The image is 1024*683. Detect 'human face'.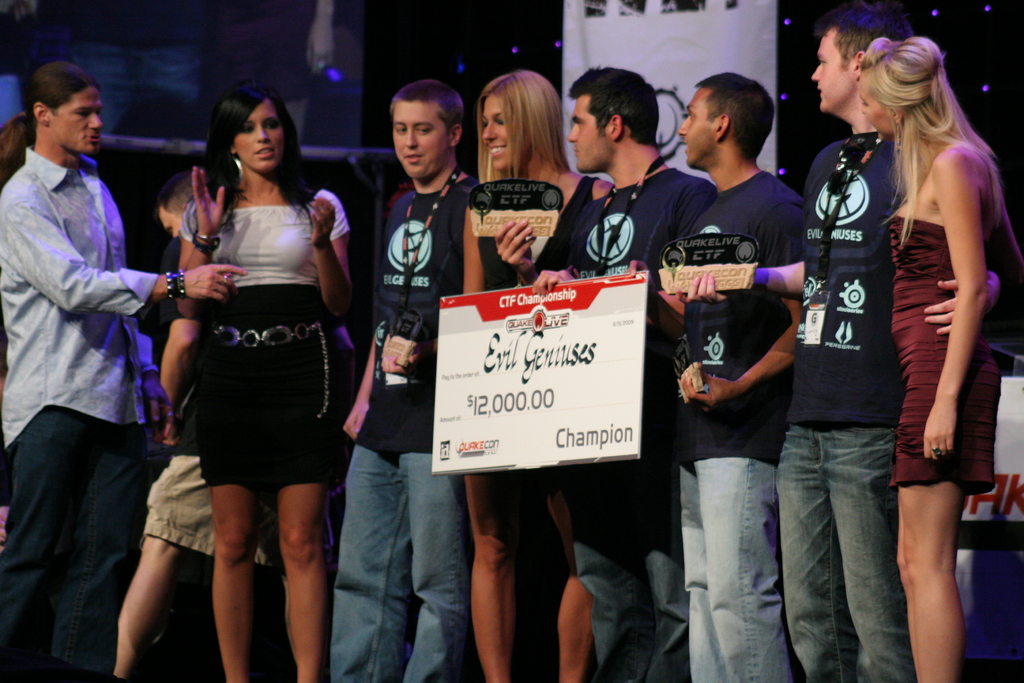
Detection: {"left": 480, "top": 95, "right": 504, "bottom": 169}.
